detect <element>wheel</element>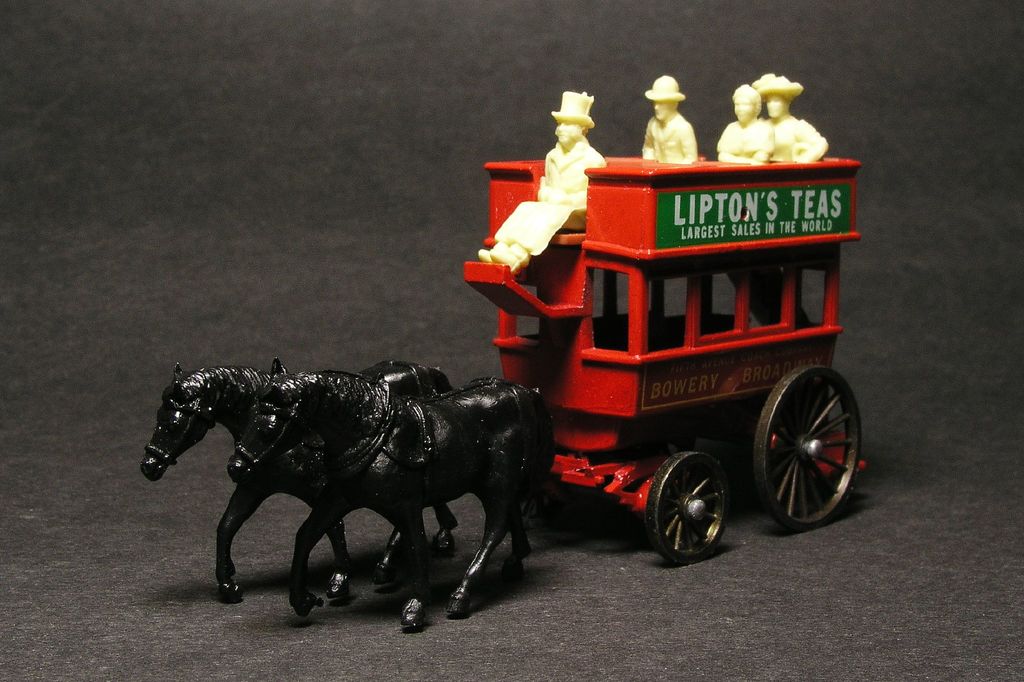
750:365:866:526
